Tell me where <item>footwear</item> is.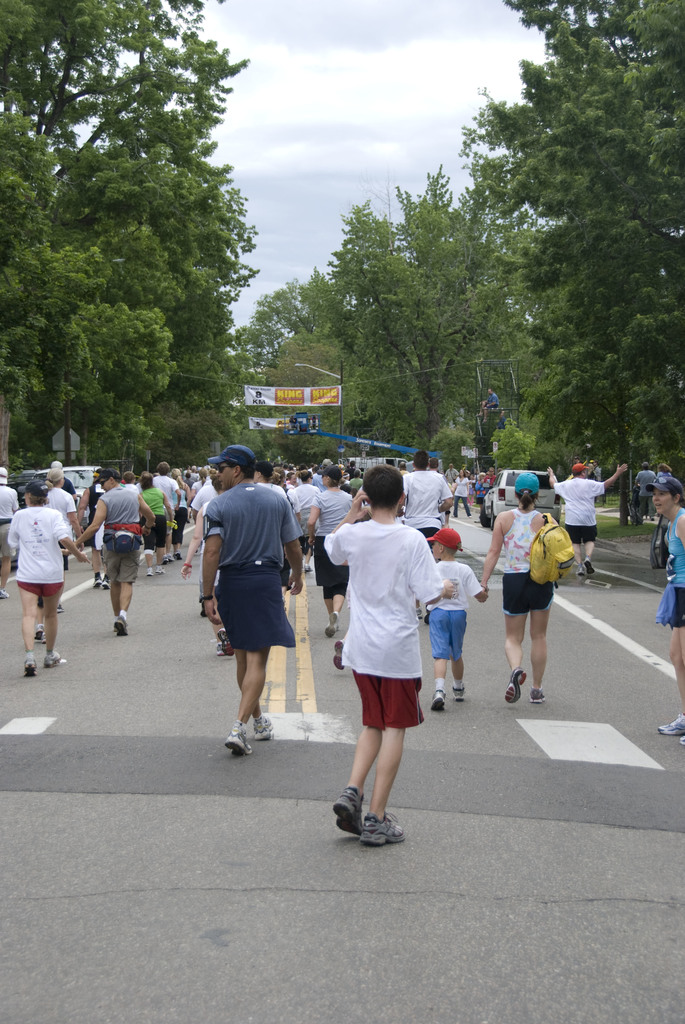
<item>footwear</item> is at [left=35, top=628, right=45, bottom=644].
